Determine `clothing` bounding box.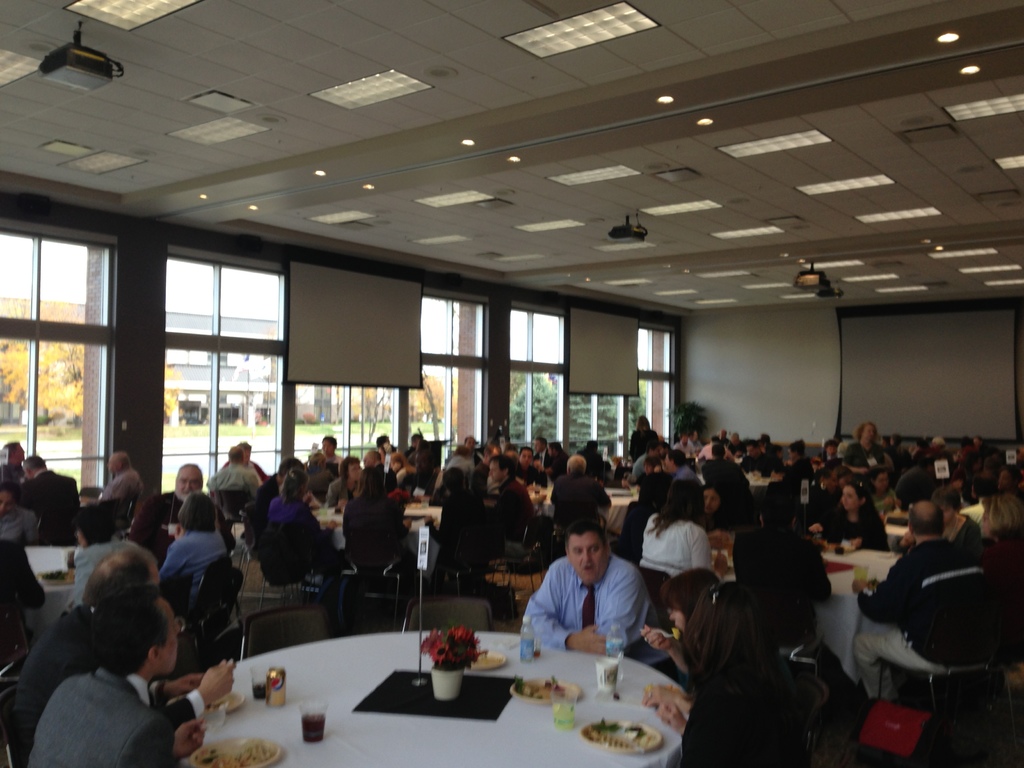
Determined: (left=787, top=449, right=806, bottom=480).
